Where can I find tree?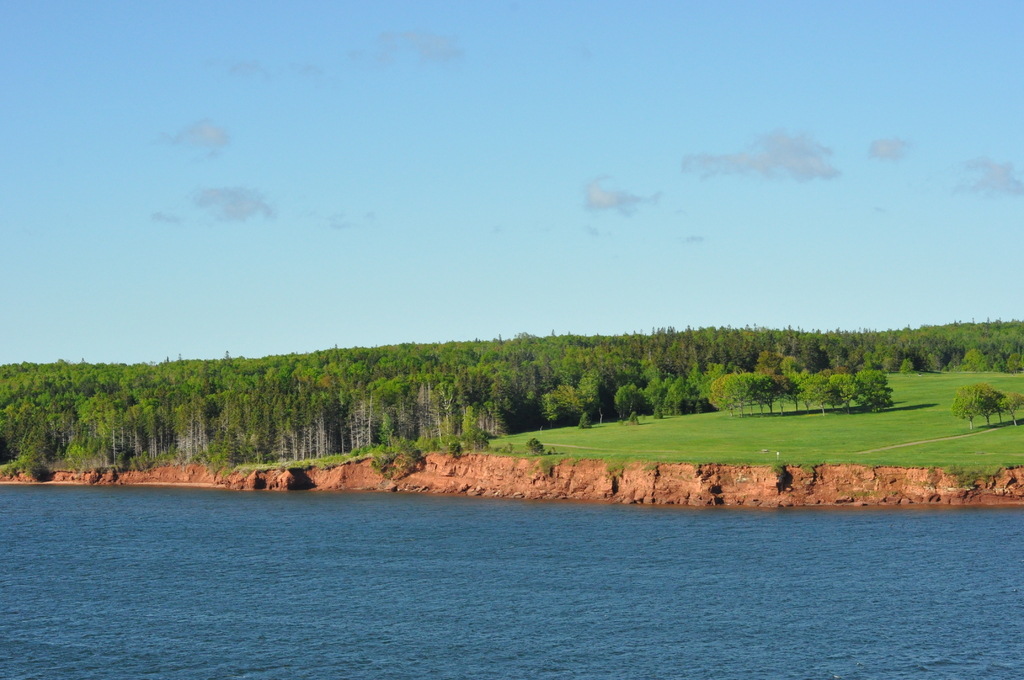
You can find it at x1=968 y1=382 x2=1000 y2=425.
